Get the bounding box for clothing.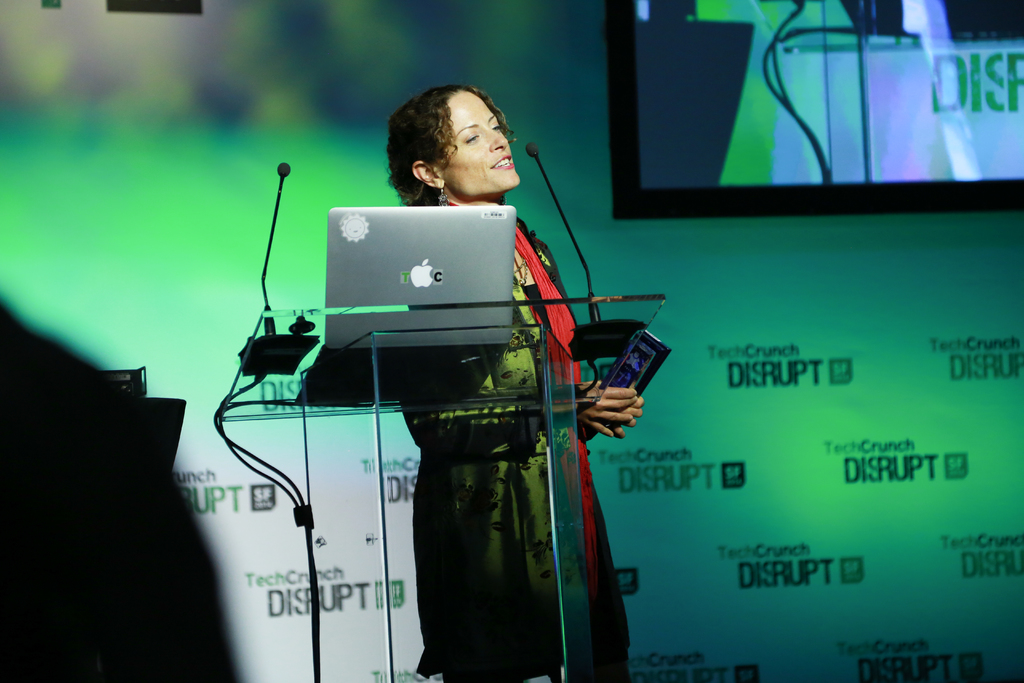
detection(386, 217, 647, 679).
